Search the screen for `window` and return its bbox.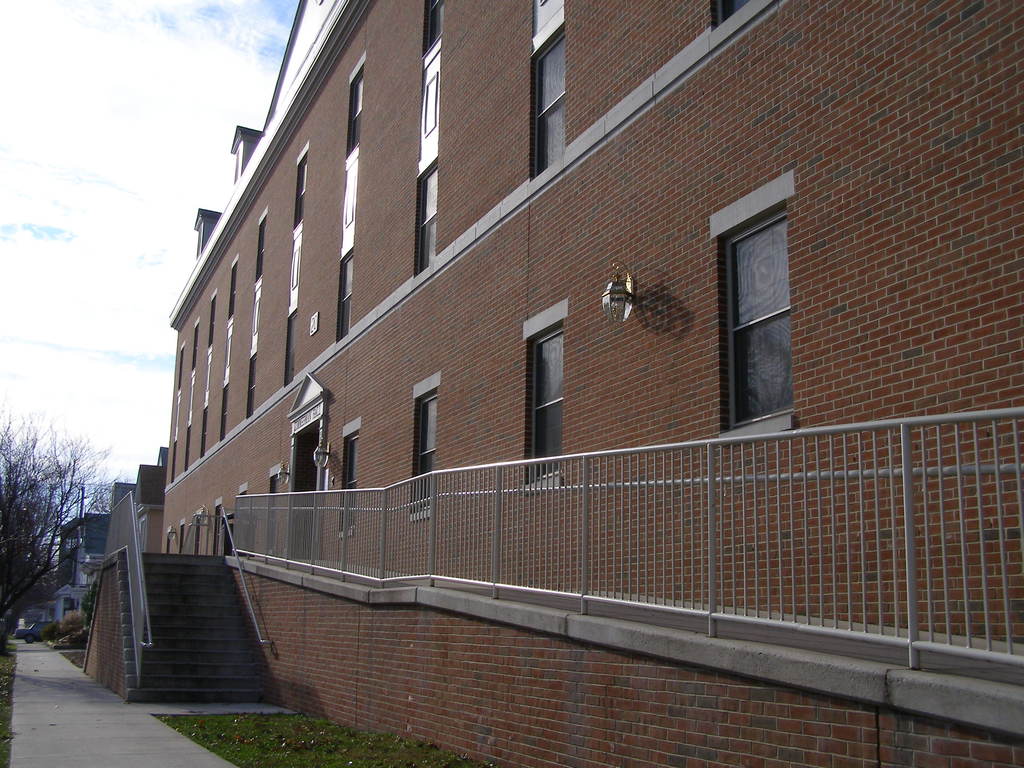
Found: region(421, 0, 449, 59).
